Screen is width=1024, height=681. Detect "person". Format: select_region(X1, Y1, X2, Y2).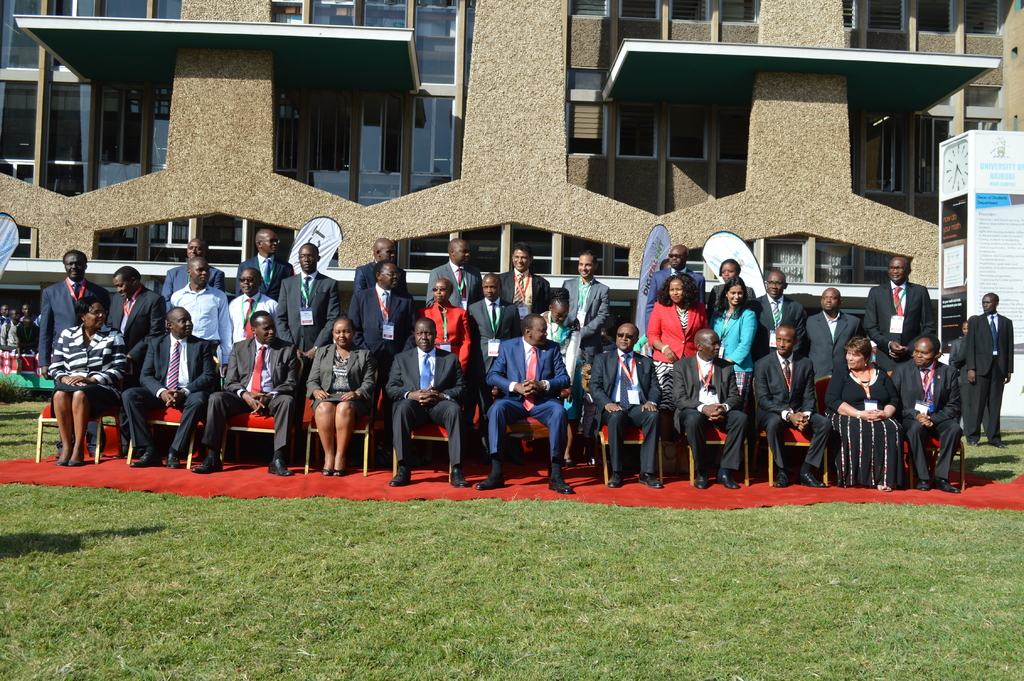
select_region(749, 321, 828, 500).
